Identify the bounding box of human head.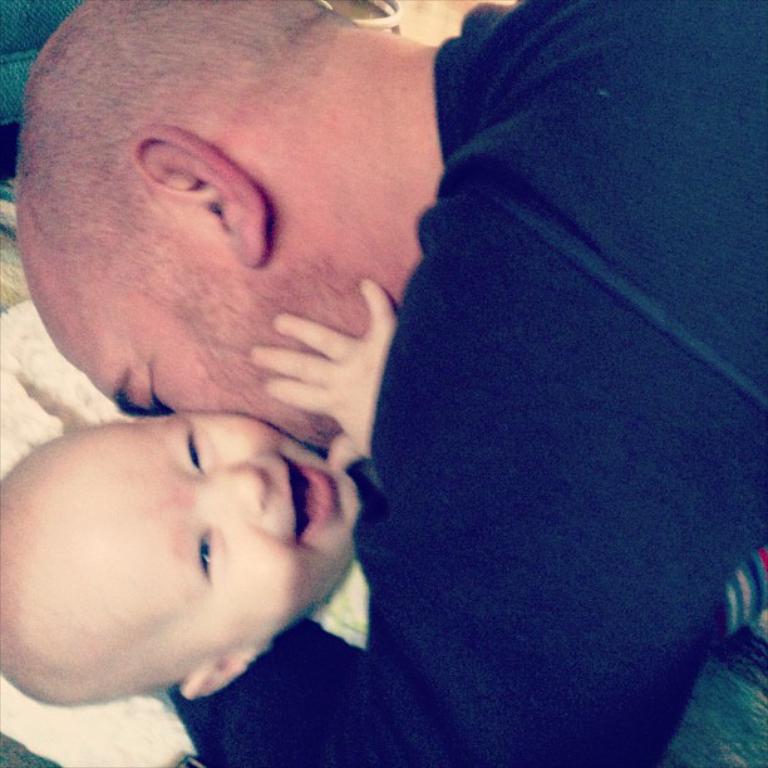
(left=14, top=0, right=407, bottom=464).
